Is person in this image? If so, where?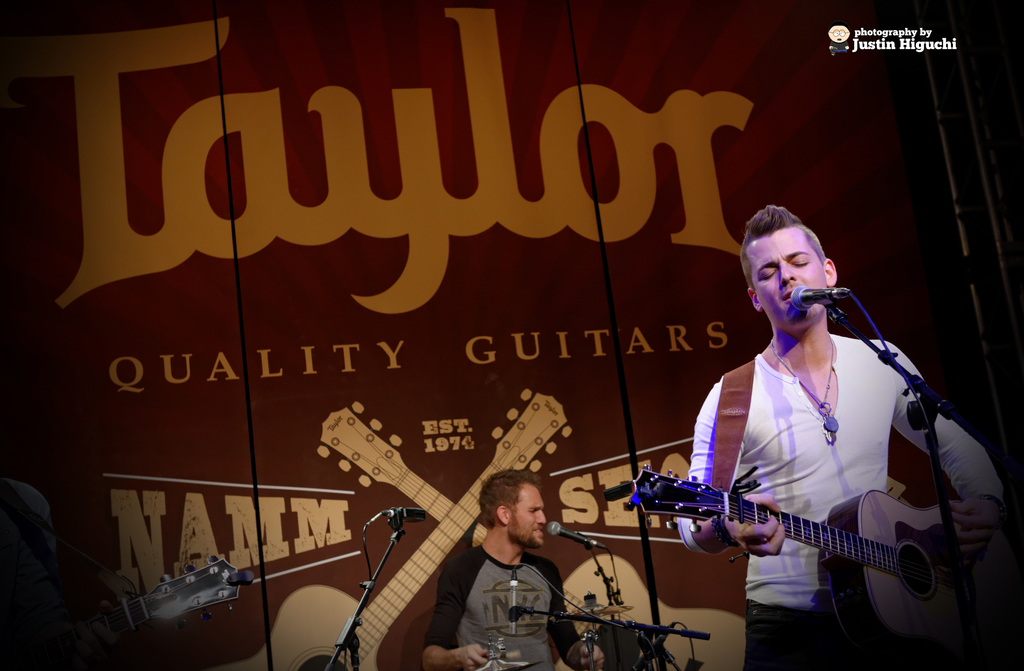
Yes, at x1=0 y1=469 x2=139 y2=670.
